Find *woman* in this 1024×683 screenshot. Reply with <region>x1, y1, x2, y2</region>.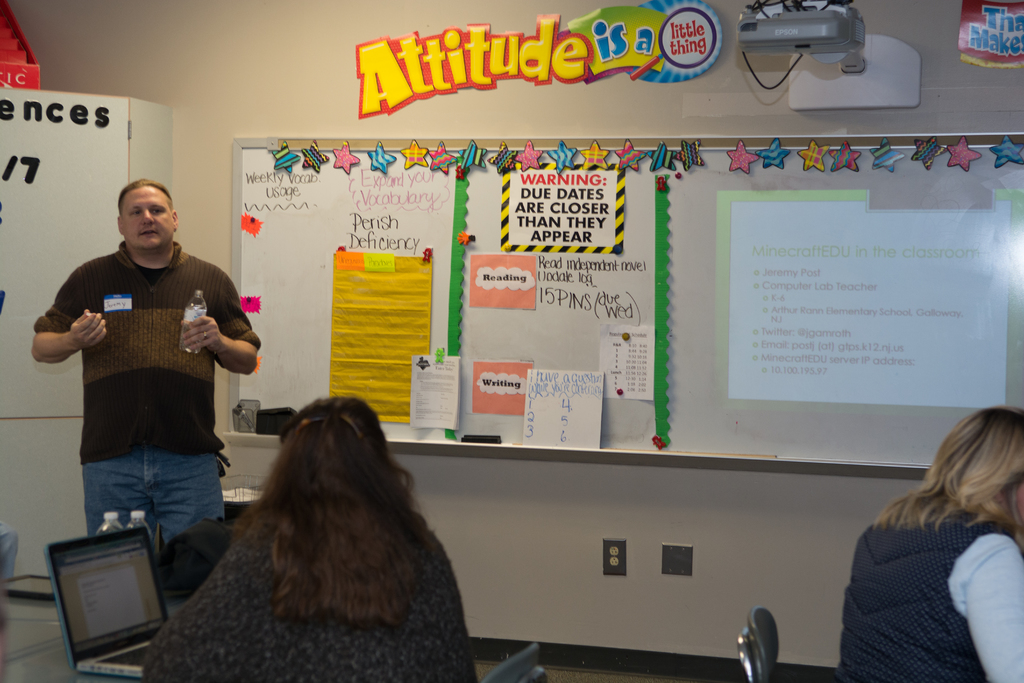
<region>836, 394, 1020, 672</region>.
